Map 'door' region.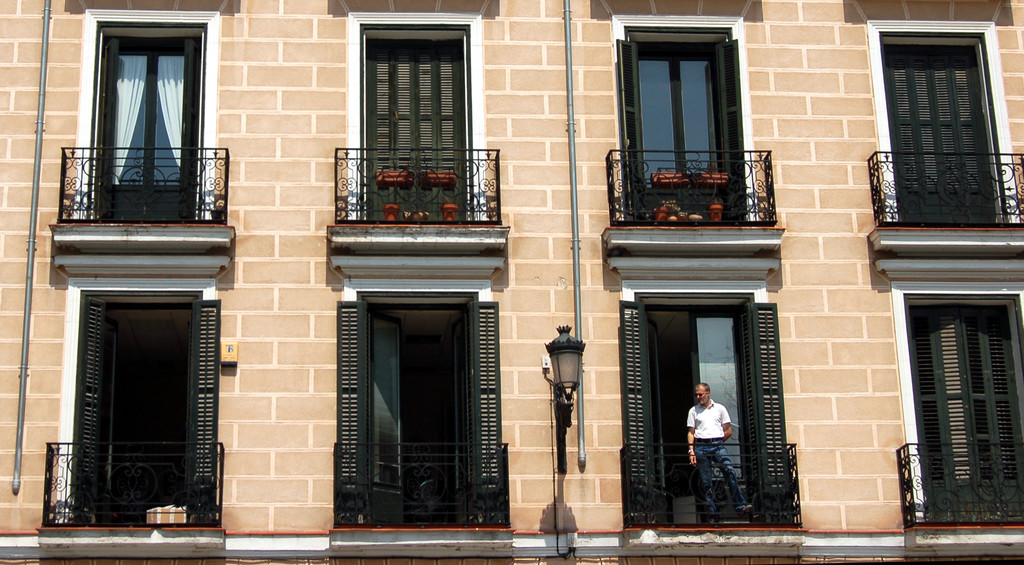
Mapped to {"left": 355, "top": 22, "right": 476, "bottom": 230}.
